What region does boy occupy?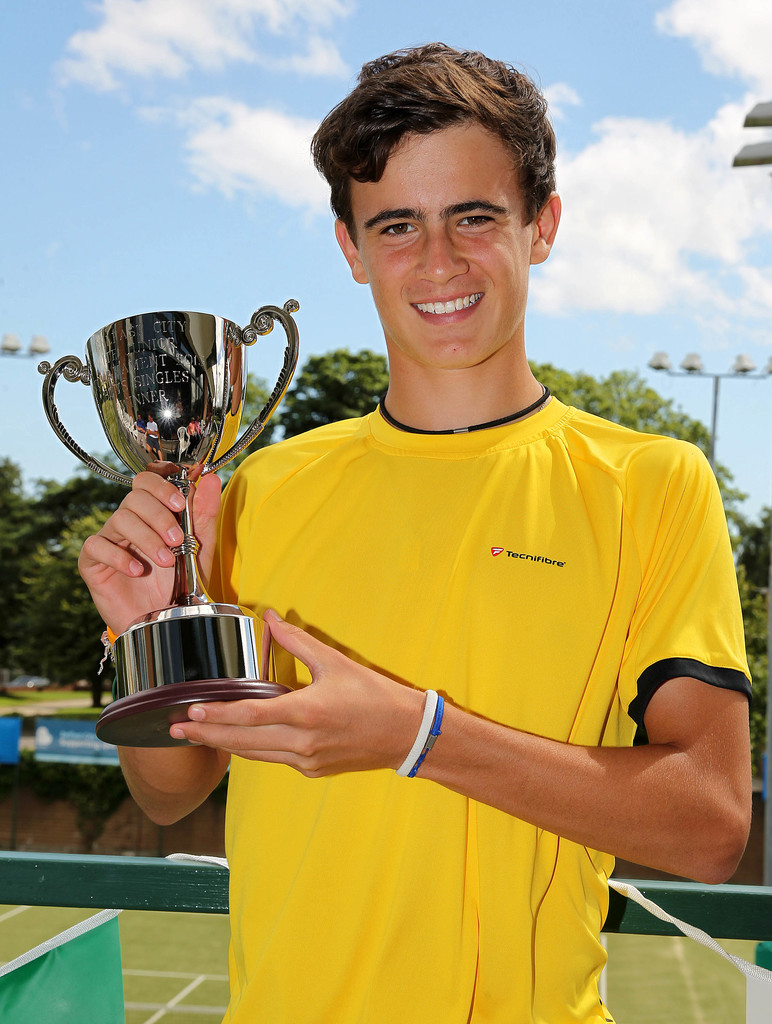
{"left": 173, "top": 68, "right": 735, "bottom": 964}.
